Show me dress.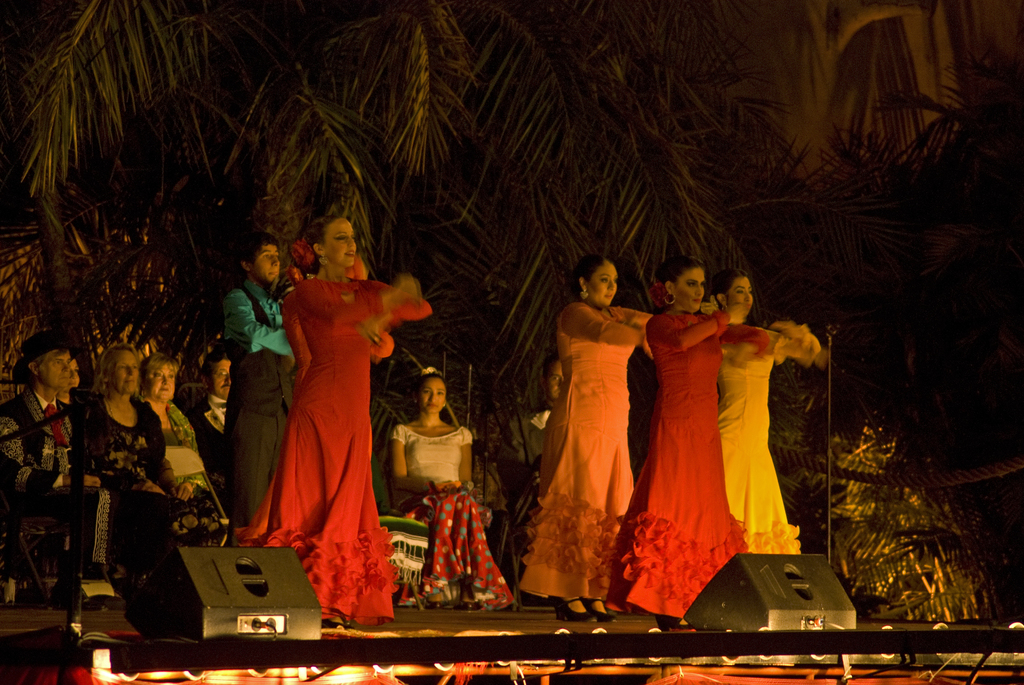
dress is here: select_region(602, 308, 756, 623).
